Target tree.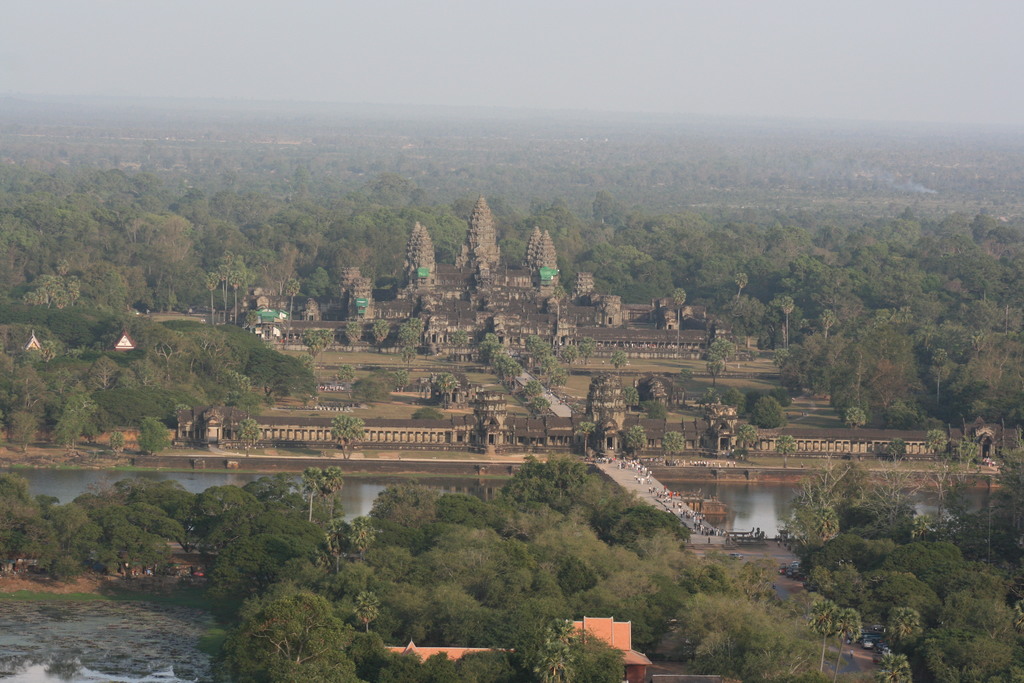
Target region: <region>735, 420, 763, 450</region>.
